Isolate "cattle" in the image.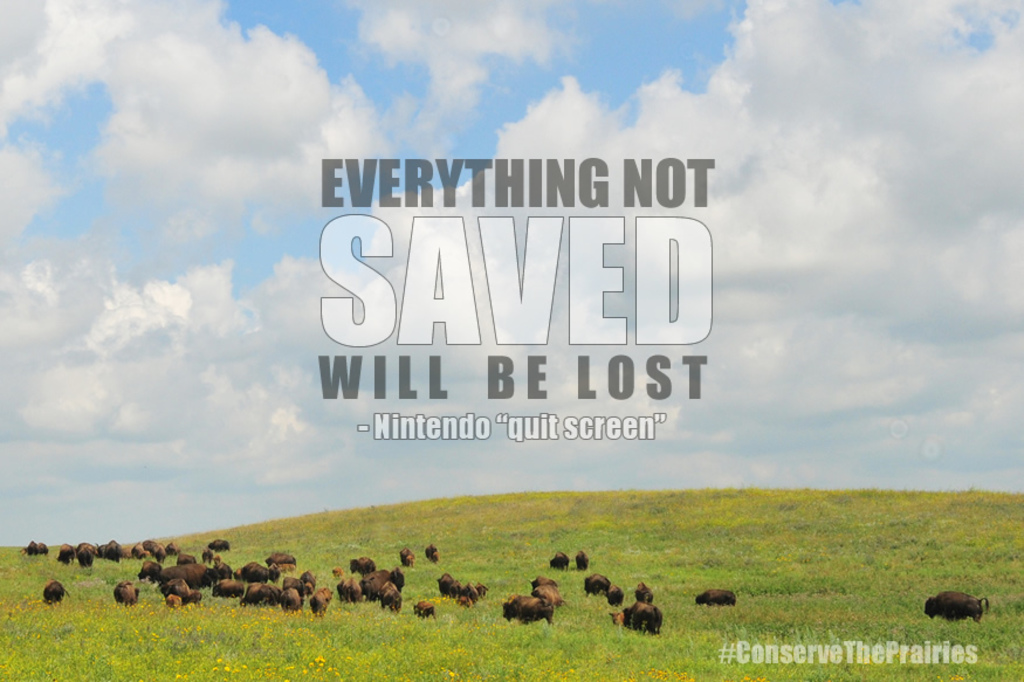
Isolated region: detection(609, 587, 623, 606).
